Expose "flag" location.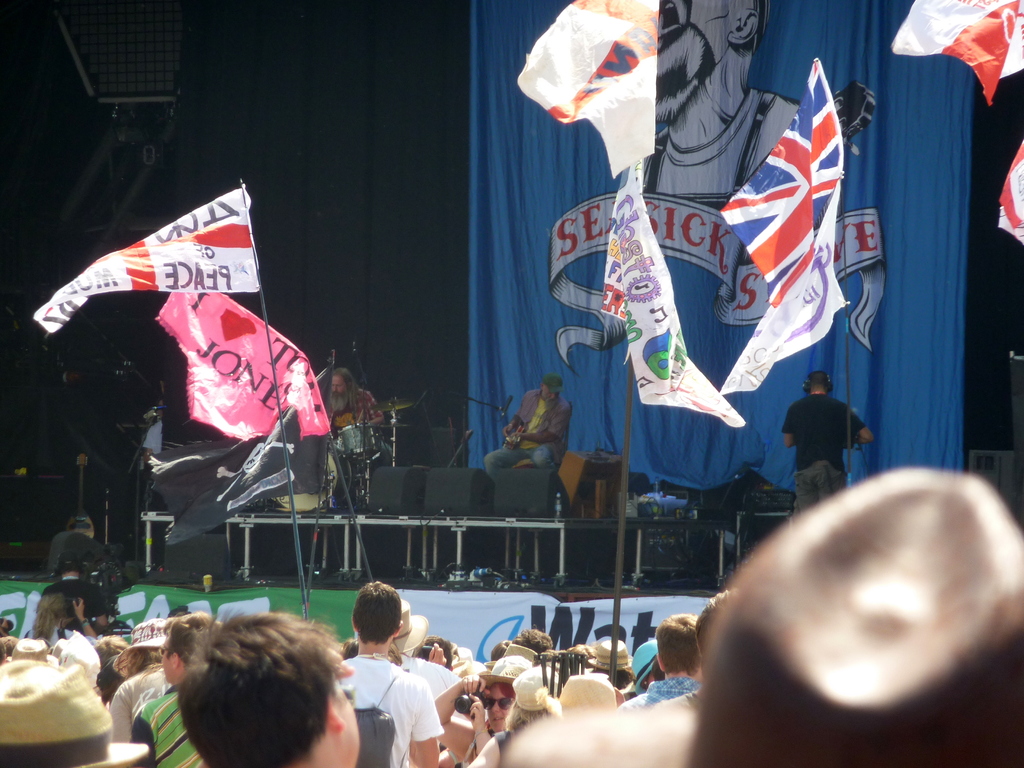
Exposed at bbox=[989, 130, 1023, 240].
